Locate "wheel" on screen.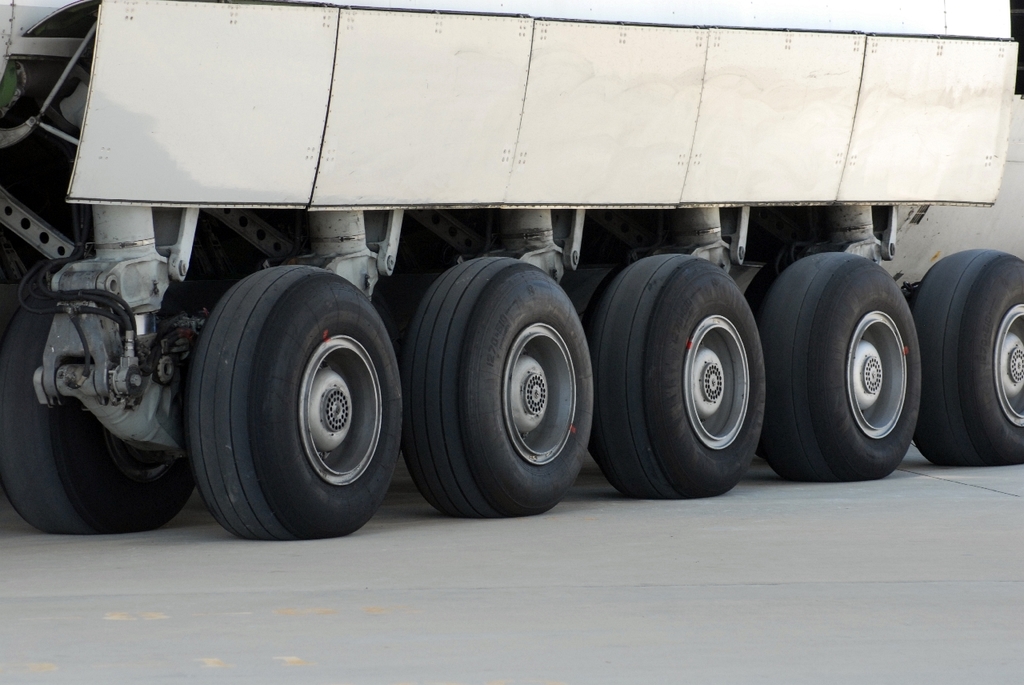
On screen at BBox(590, 246, 765, 500).
